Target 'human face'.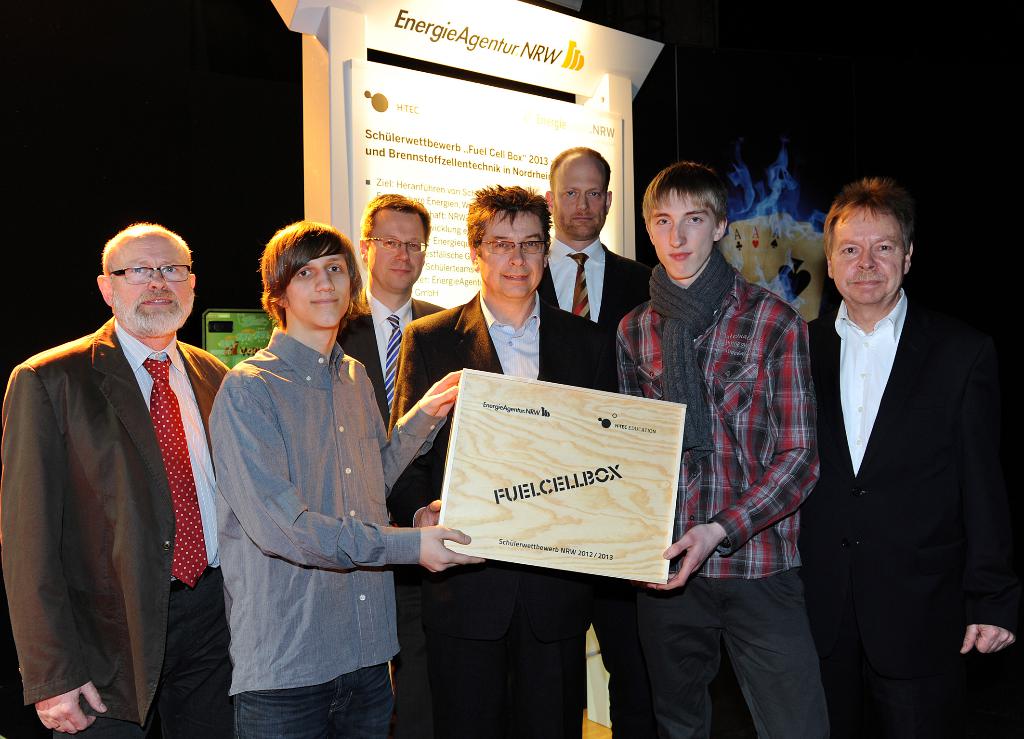
Target region: box(286, 253, 350, 330).
